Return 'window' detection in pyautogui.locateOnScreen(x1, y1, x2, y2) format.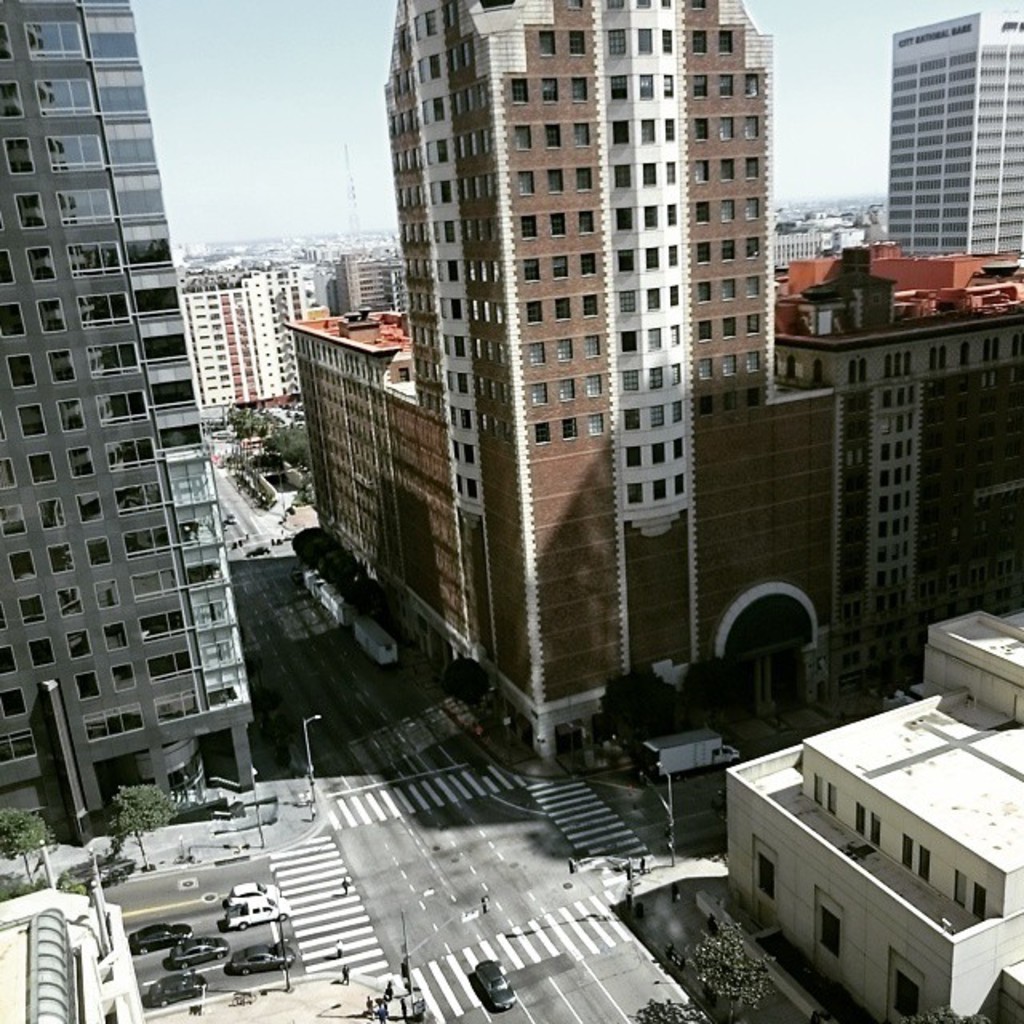
pyautogui.locateOnScreen(741, 275, 758, 302).
